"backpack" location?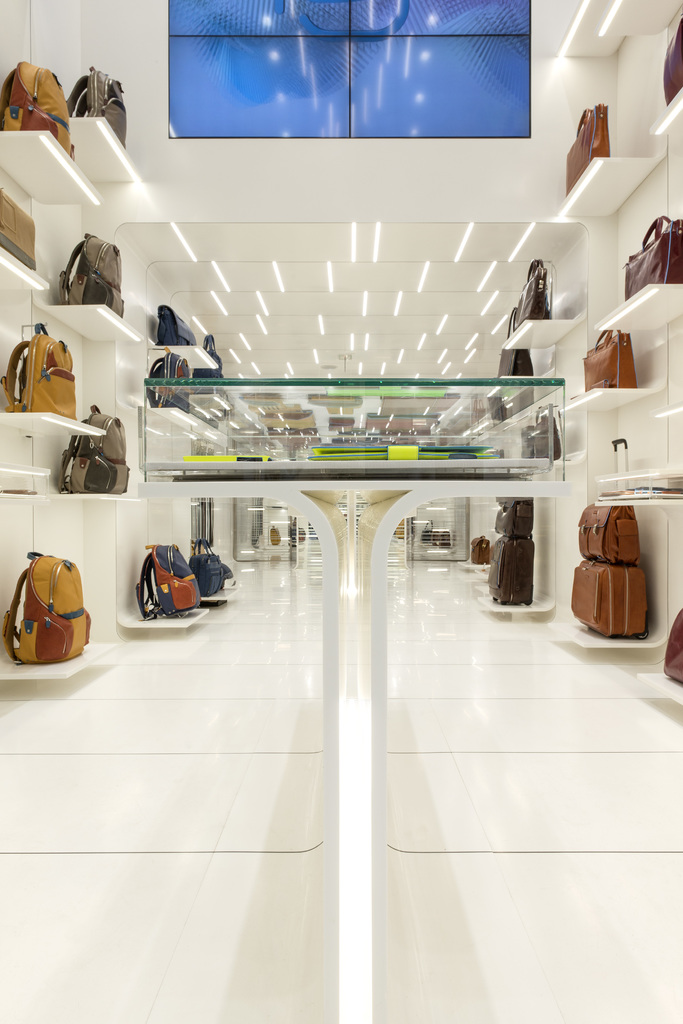
bbox(503, 258, 550, 314)
